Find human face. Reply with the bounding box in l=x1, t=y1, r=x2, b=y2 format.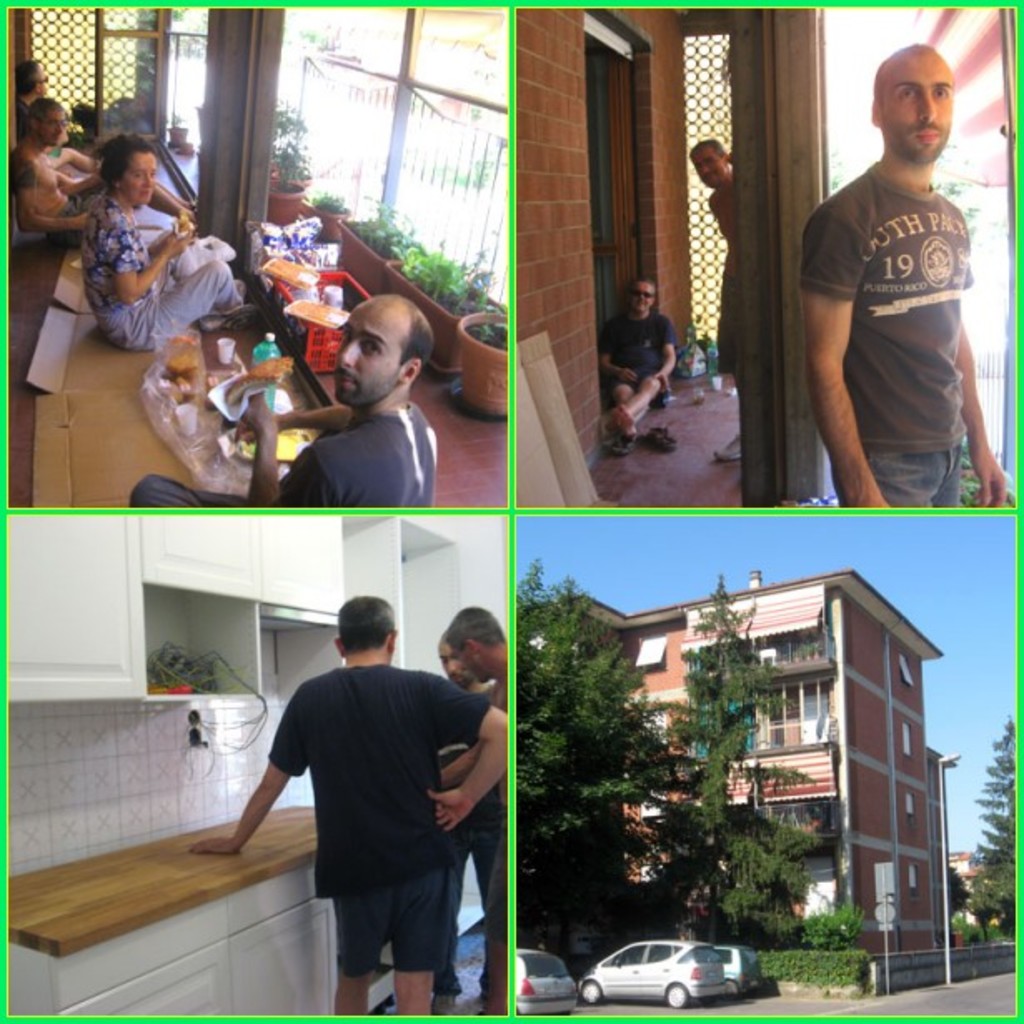
l=331, t=300, r=403, b=403.
